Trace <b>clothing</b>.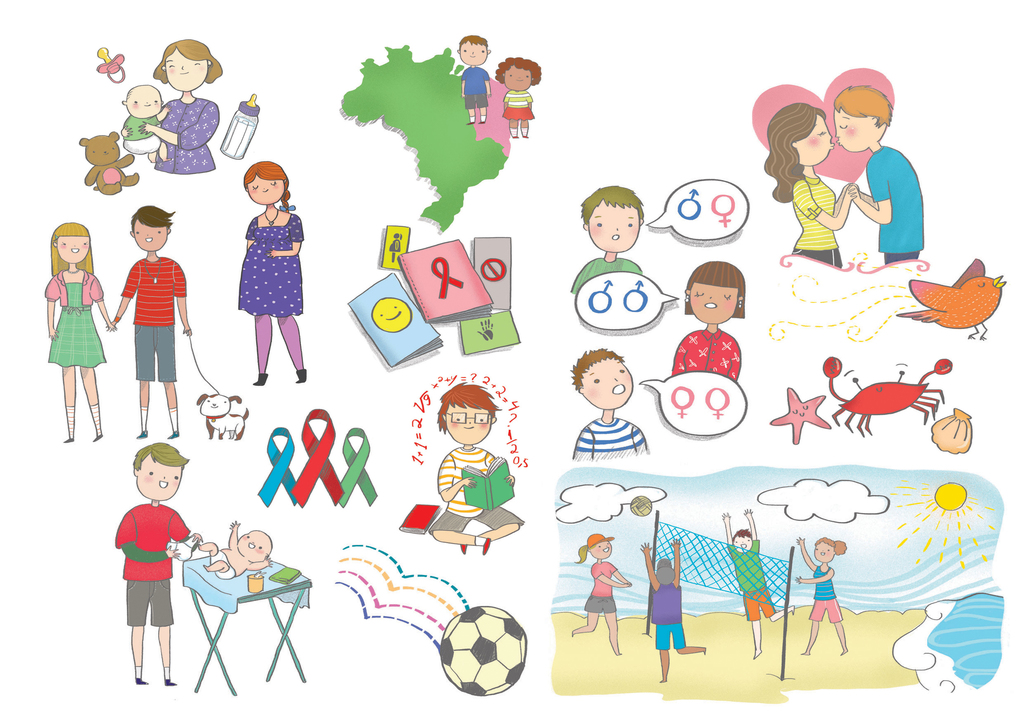
Traced to (x1=638, y1=574, x2=702, y2=655).
